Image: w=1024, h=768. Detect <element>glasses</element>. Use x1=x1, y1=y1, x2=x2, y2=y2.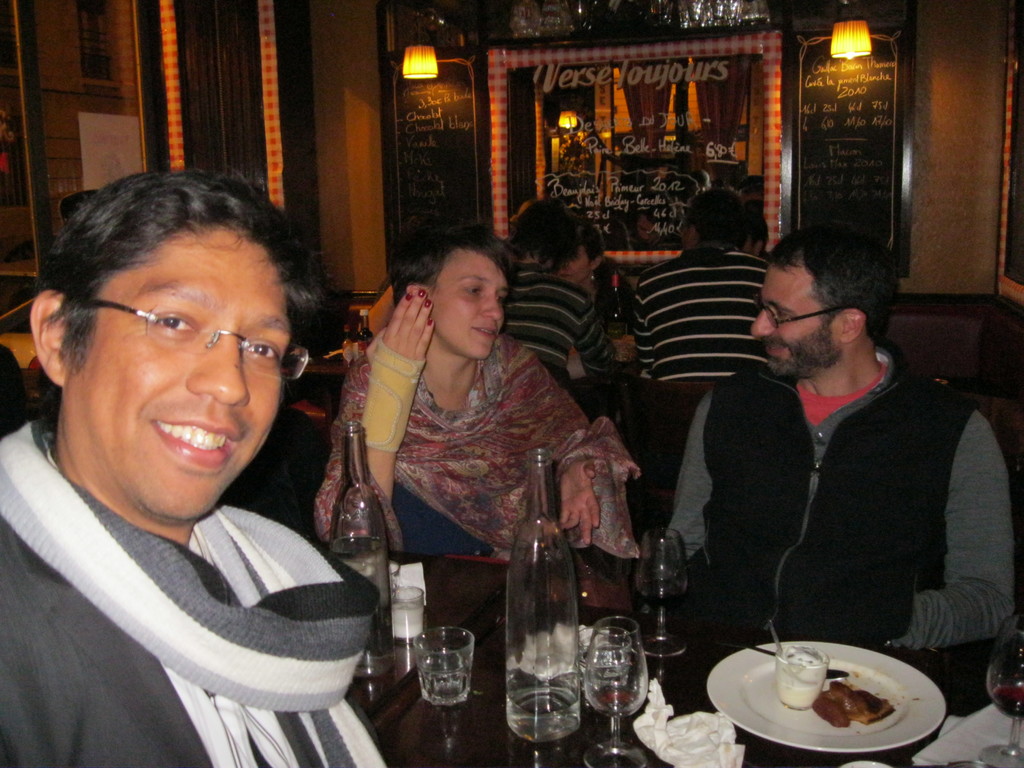
x1=51, y1=283, x2=288, y2=387.
